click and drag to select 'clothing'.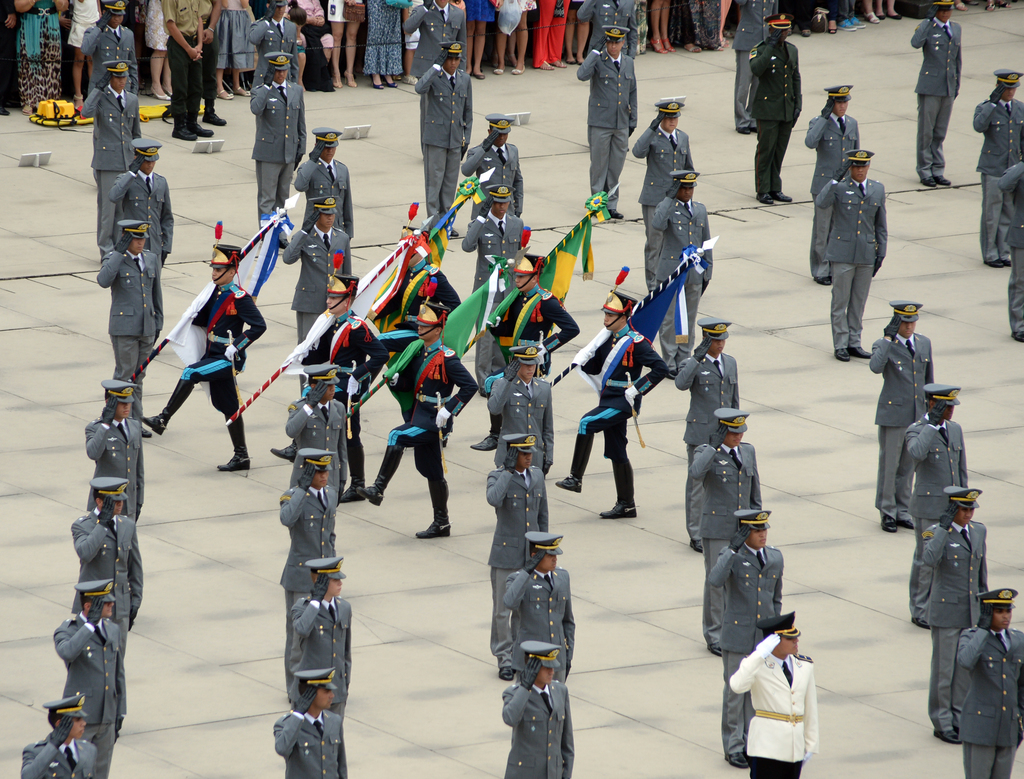
Selection: bbox=(320, 0, 362, 26).
